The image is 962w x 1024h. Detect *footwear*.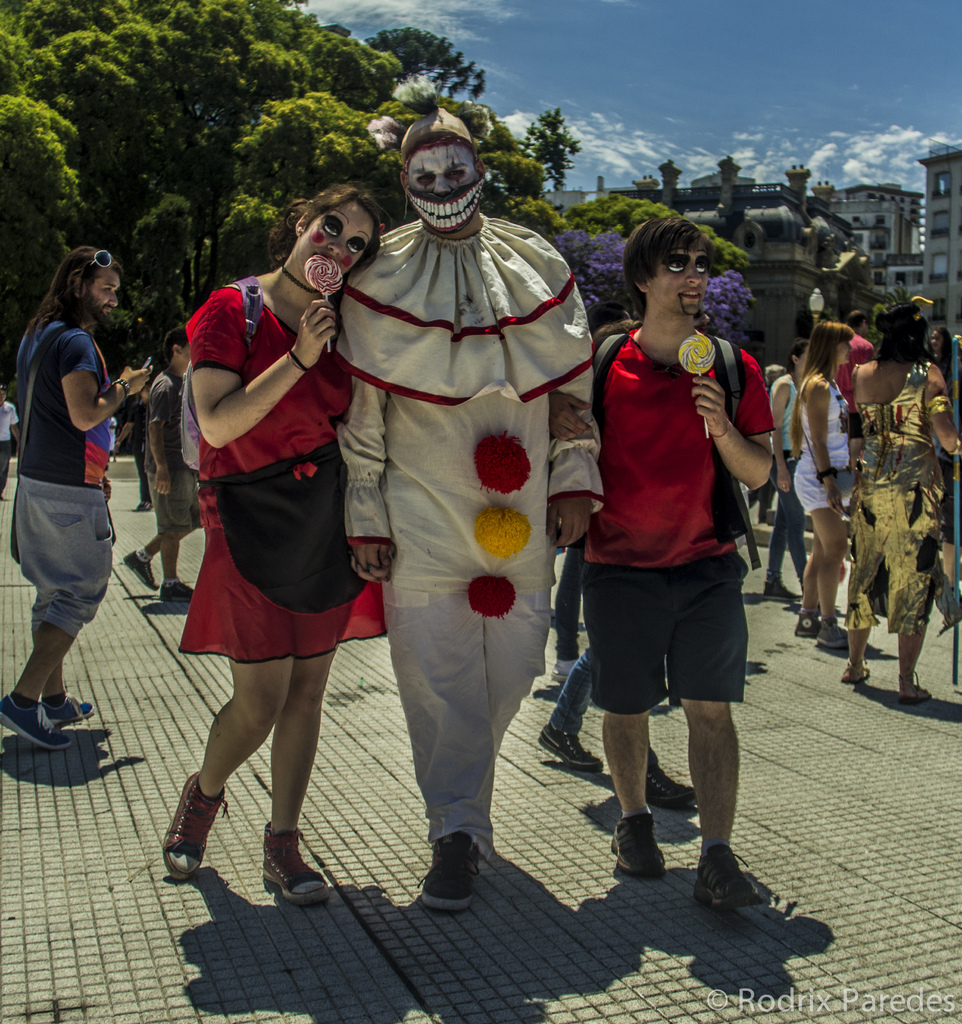
Detection: Rect(259, 821, 325, 905).
